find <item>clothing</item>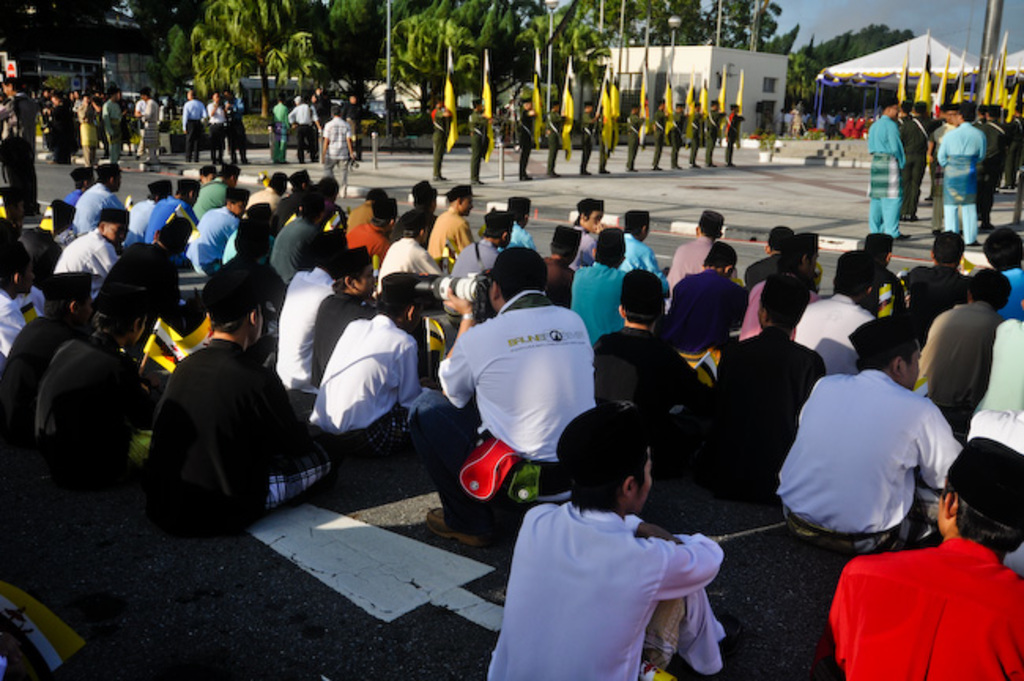
<bbox>271, 101, 287, 158</bbox>
